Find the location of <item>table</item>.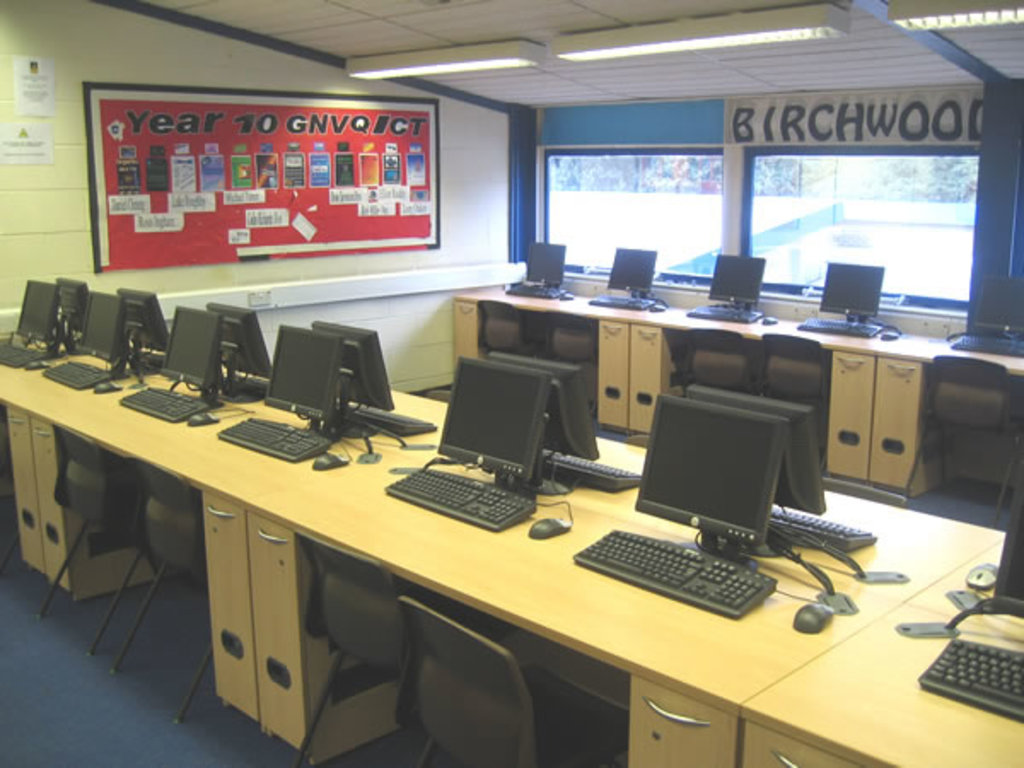
Location: <bbox>736, 534, 1022, 766</bbox>.
